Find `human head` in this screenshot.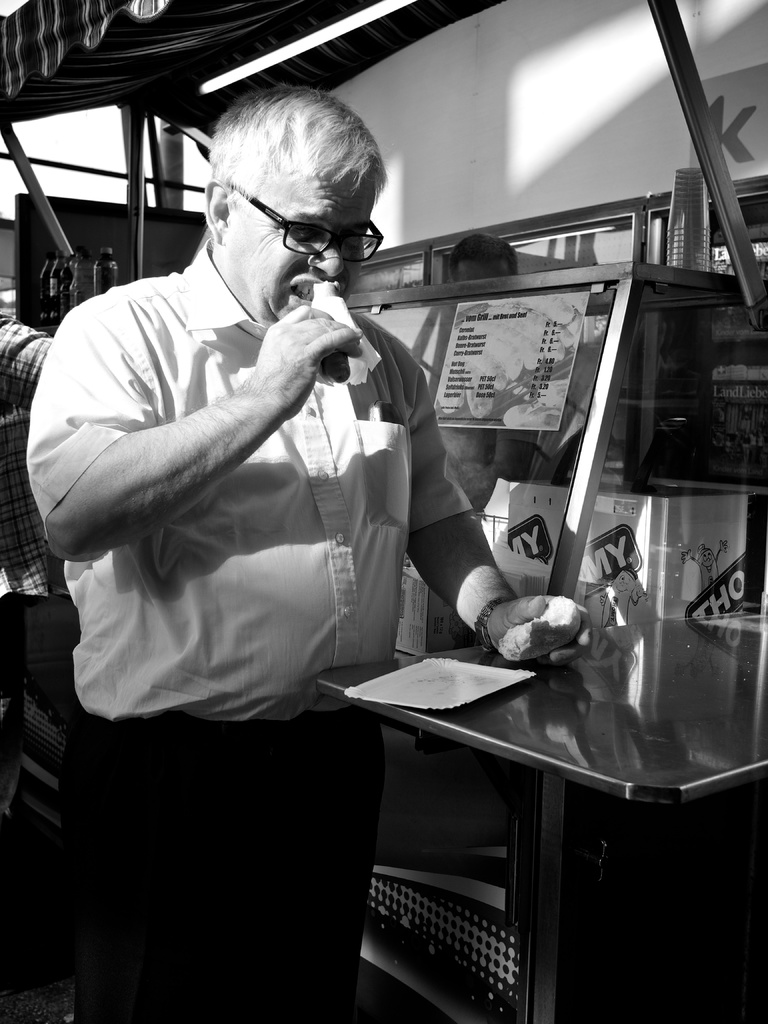
The bounding box for `human head` is 188 79 413 294.
